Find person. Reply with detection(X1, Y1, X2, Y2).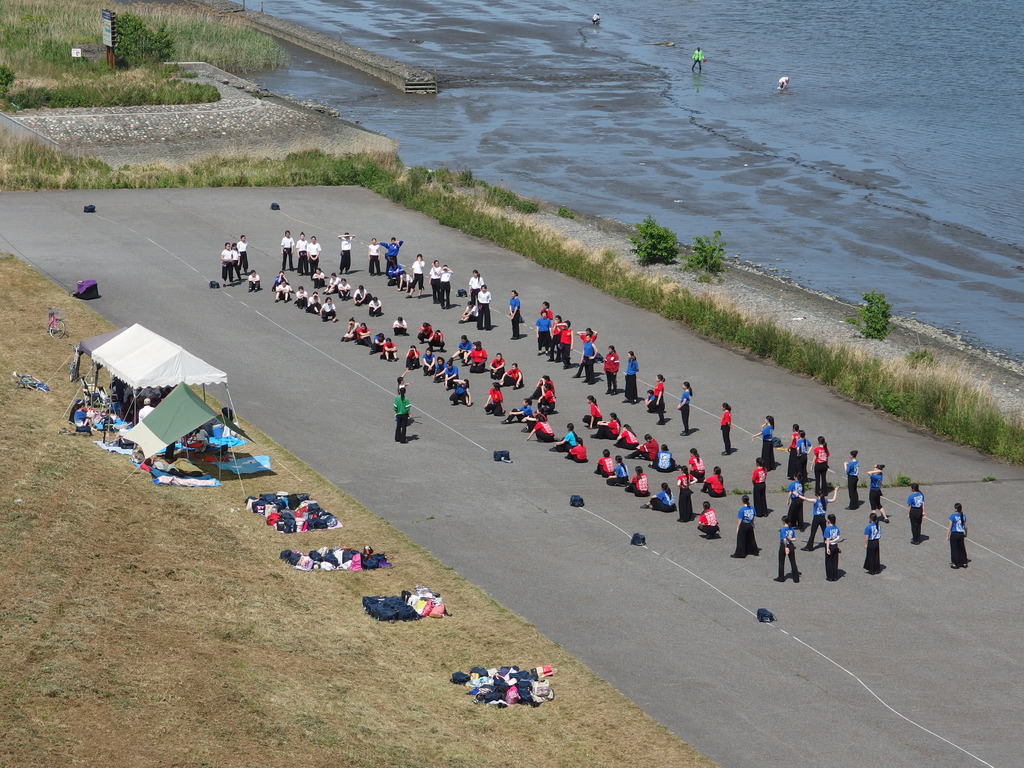
detection(380, 237, 404, 265).
